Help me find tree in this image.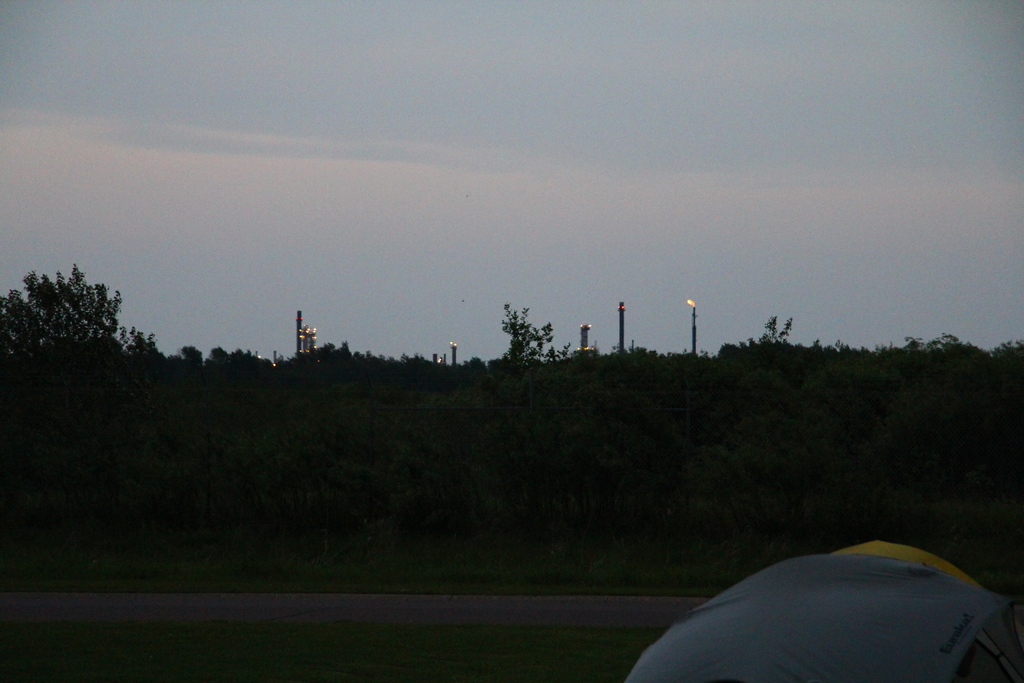
Found it: x1=501 y1=300 x2=553 y2=374.
